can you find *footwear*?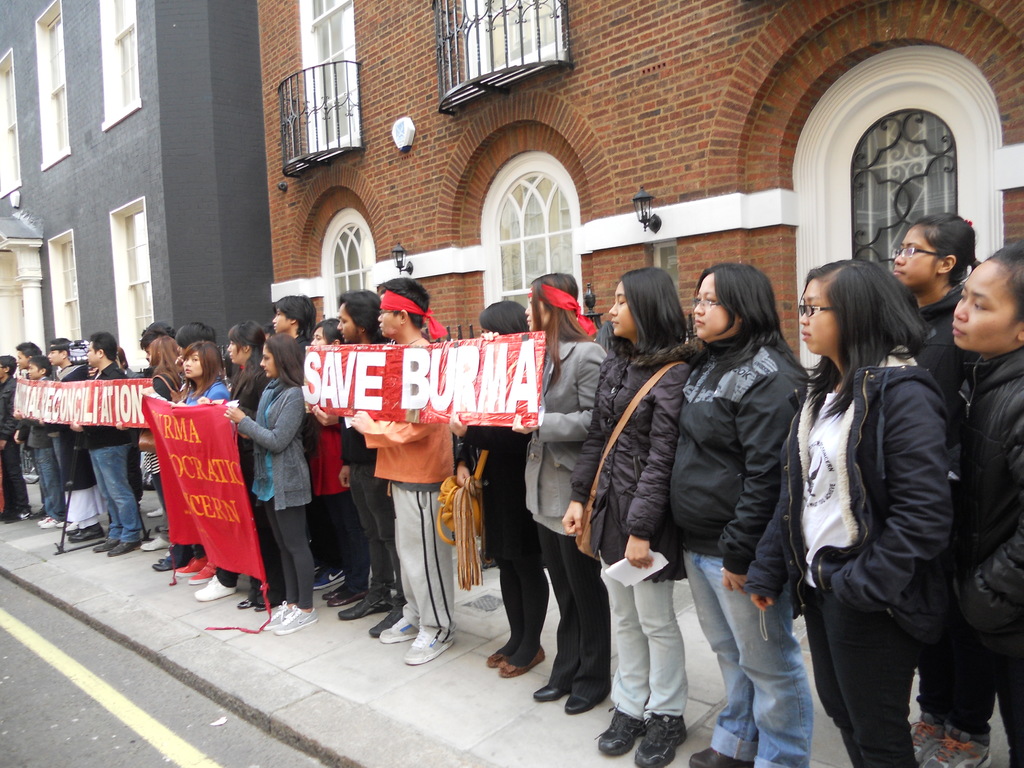
Yes, bounding box: region(633, 721, 689, 767).
